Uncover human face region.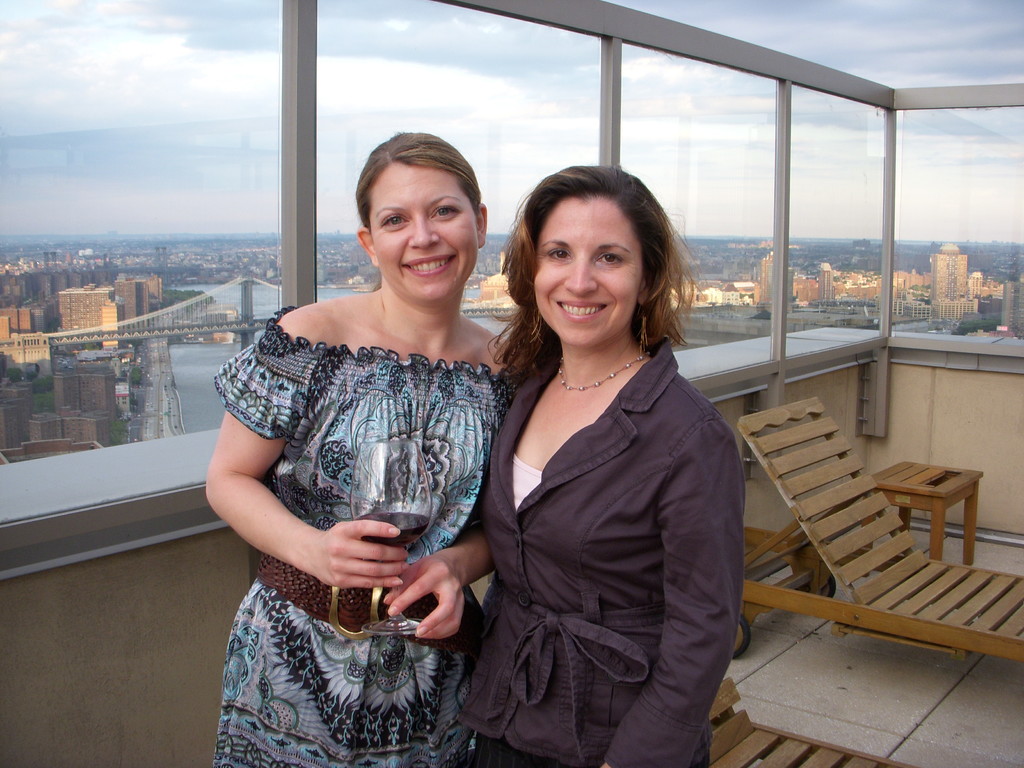
Uncovered: (x1=371, y1=159, x2=481, y2=307).
